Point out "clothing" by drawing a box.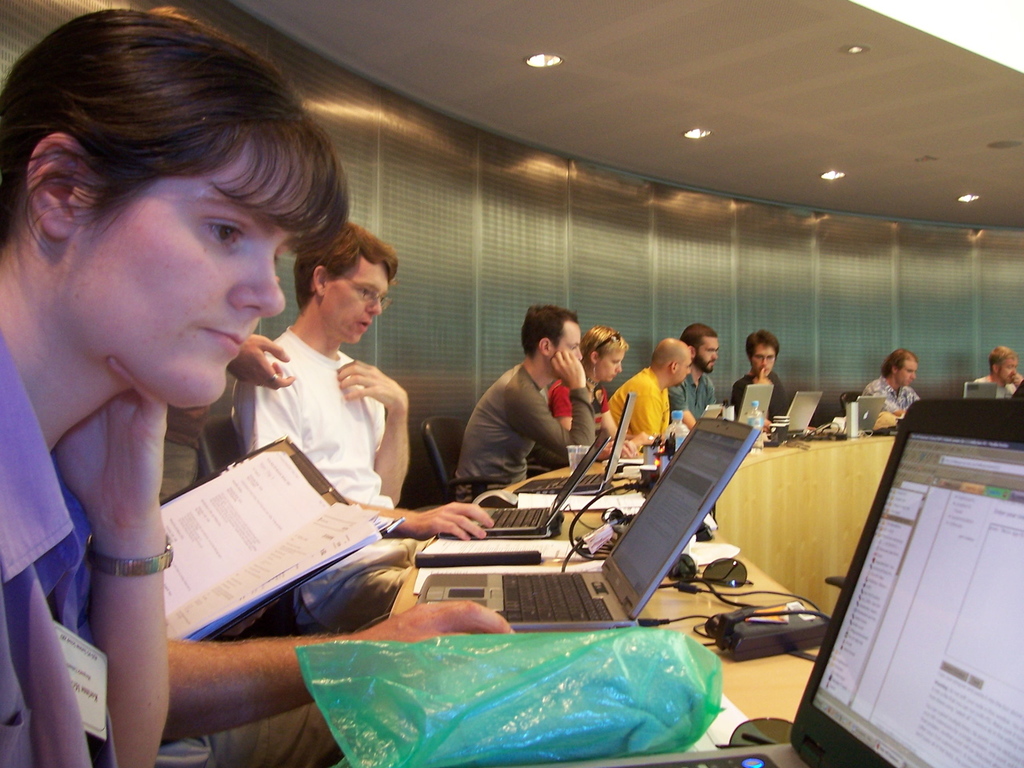
549:378:611:426.
